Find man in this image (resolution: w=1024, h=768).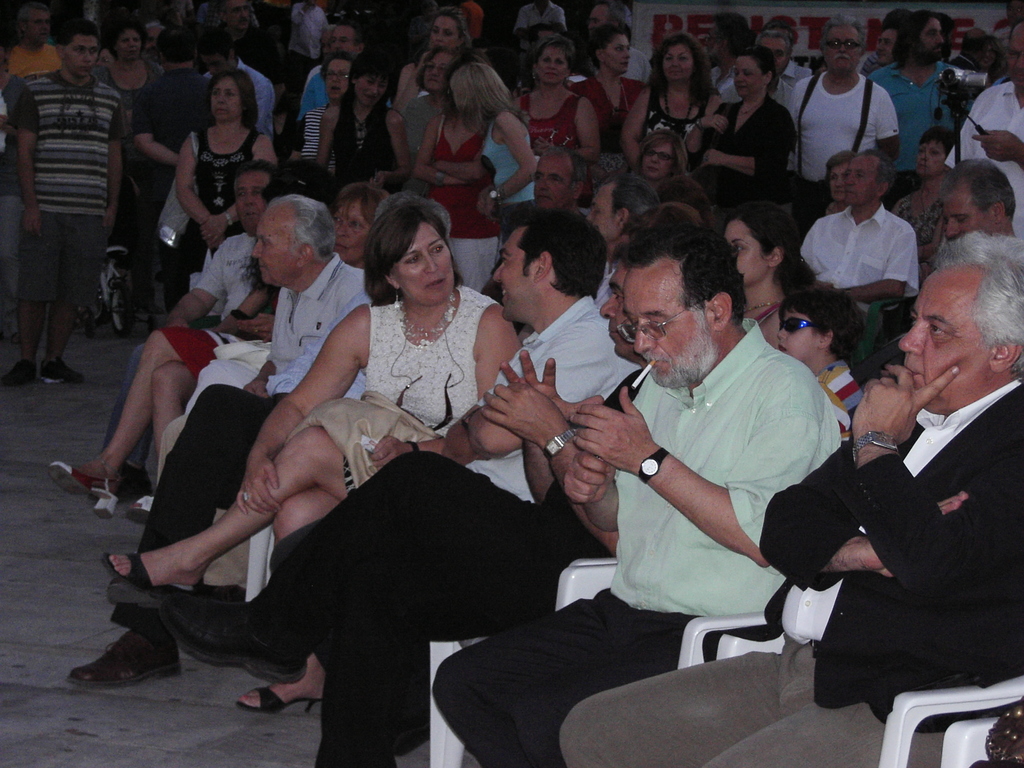
bbox=[804, 142, 929, 326].
